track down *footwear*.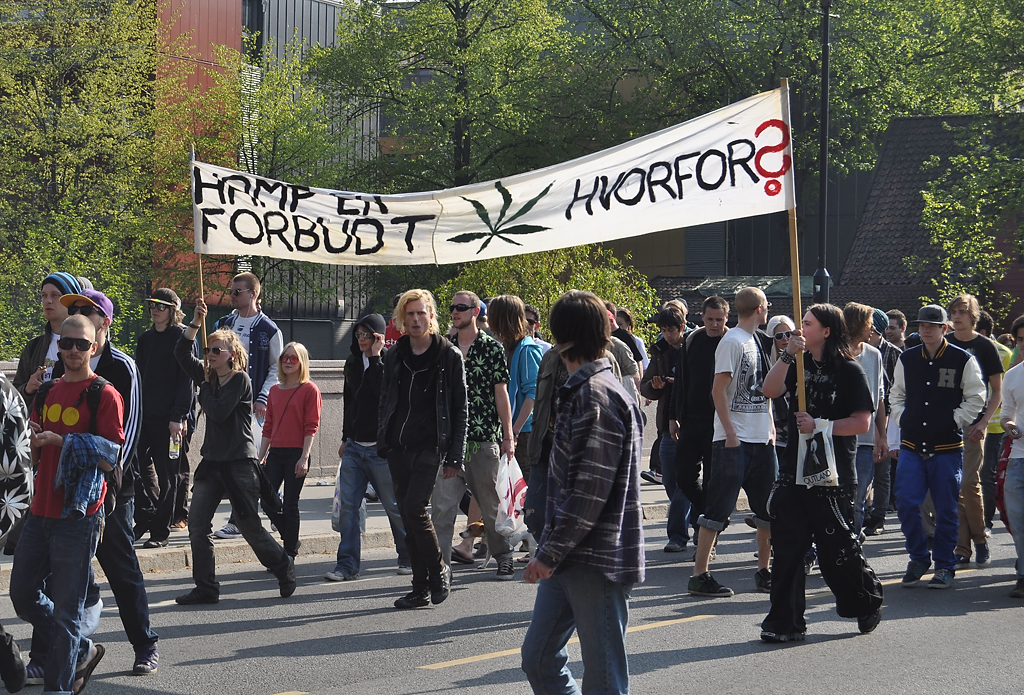
Tracked to BBox(977, 515, 994, 538).
